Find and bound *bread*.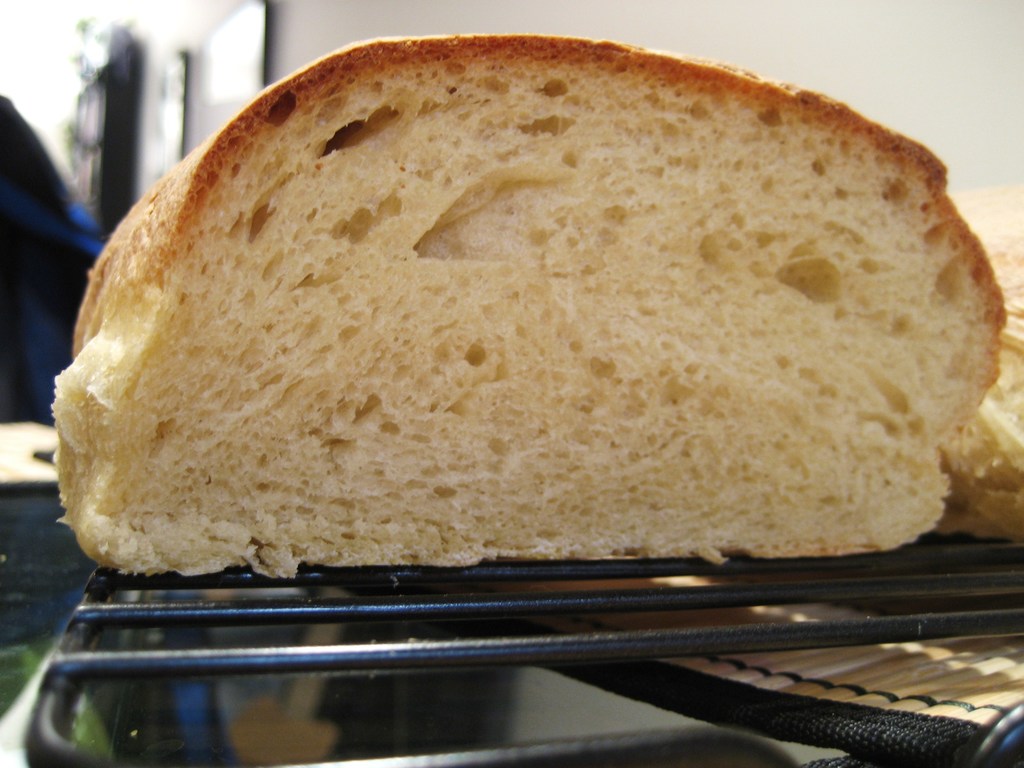
Bound: {"left": 937, "top": 178, "right": 1023, "bottom": 544}.
